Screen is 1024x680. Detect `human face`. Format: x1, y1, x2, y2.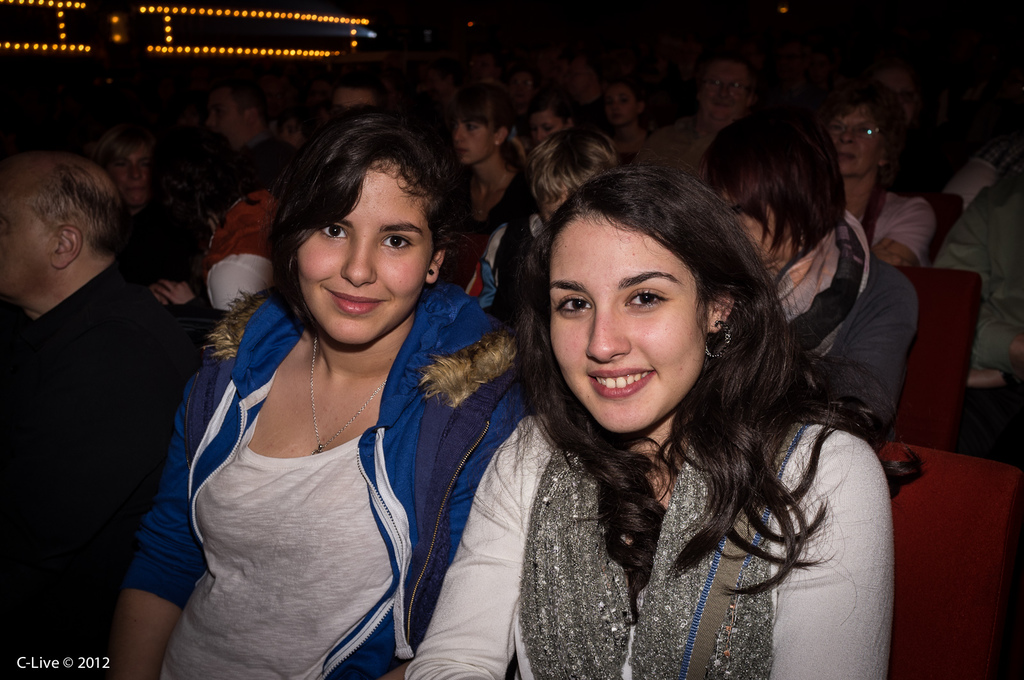
289, 150, 440, 349.
